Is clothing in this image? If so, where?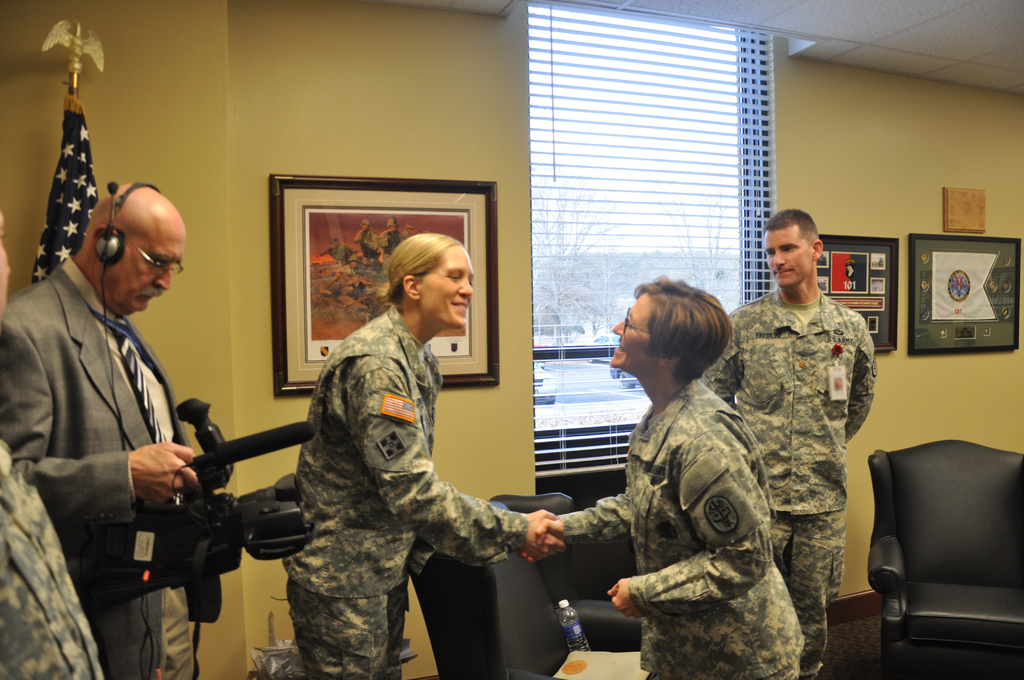
Yes, at 278,295,529,679.
